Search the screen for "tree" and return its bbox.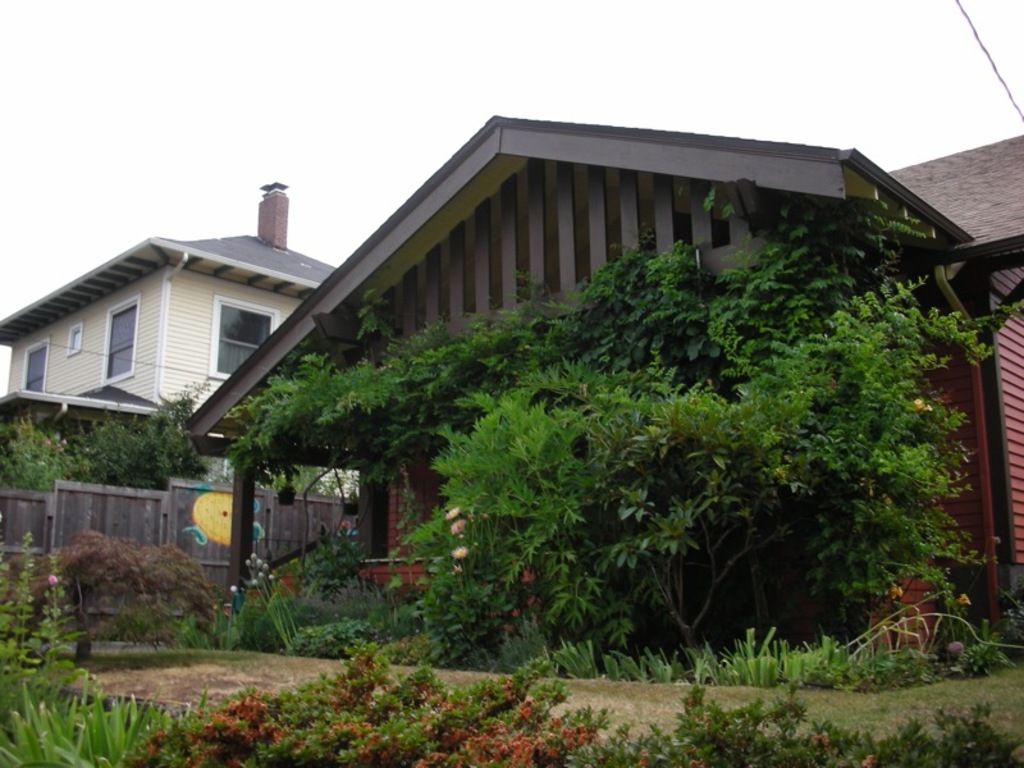
Found: 215/180/1023/663.
